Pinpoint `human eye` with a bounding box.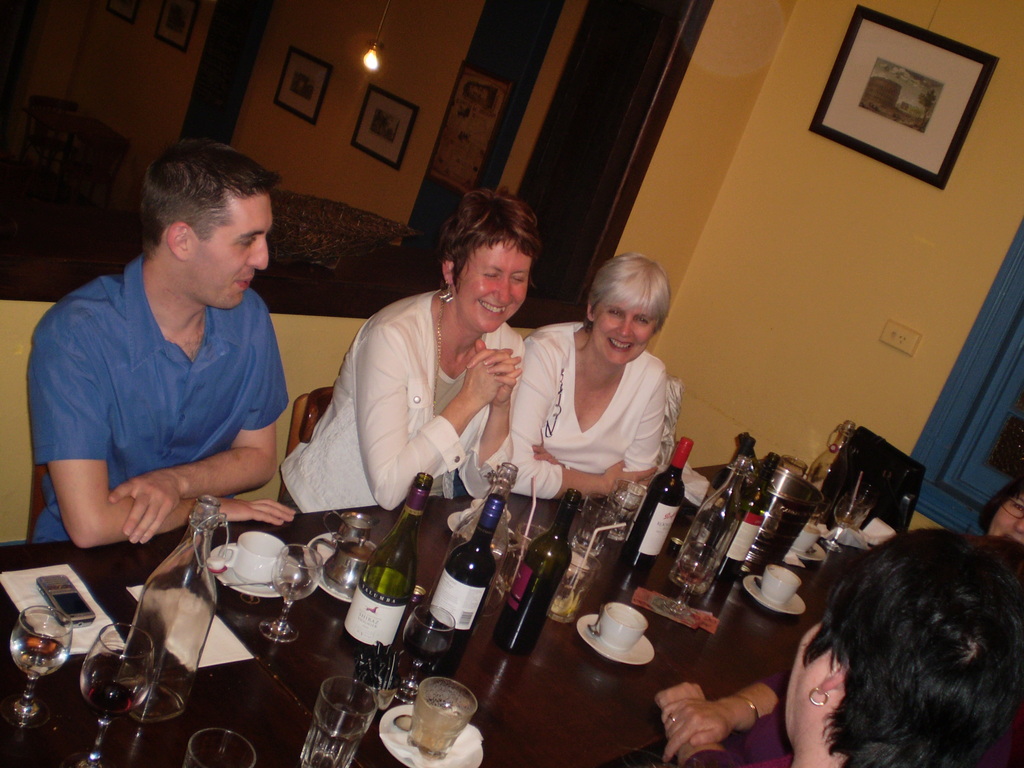
detection(236, 236, 257, 246).
